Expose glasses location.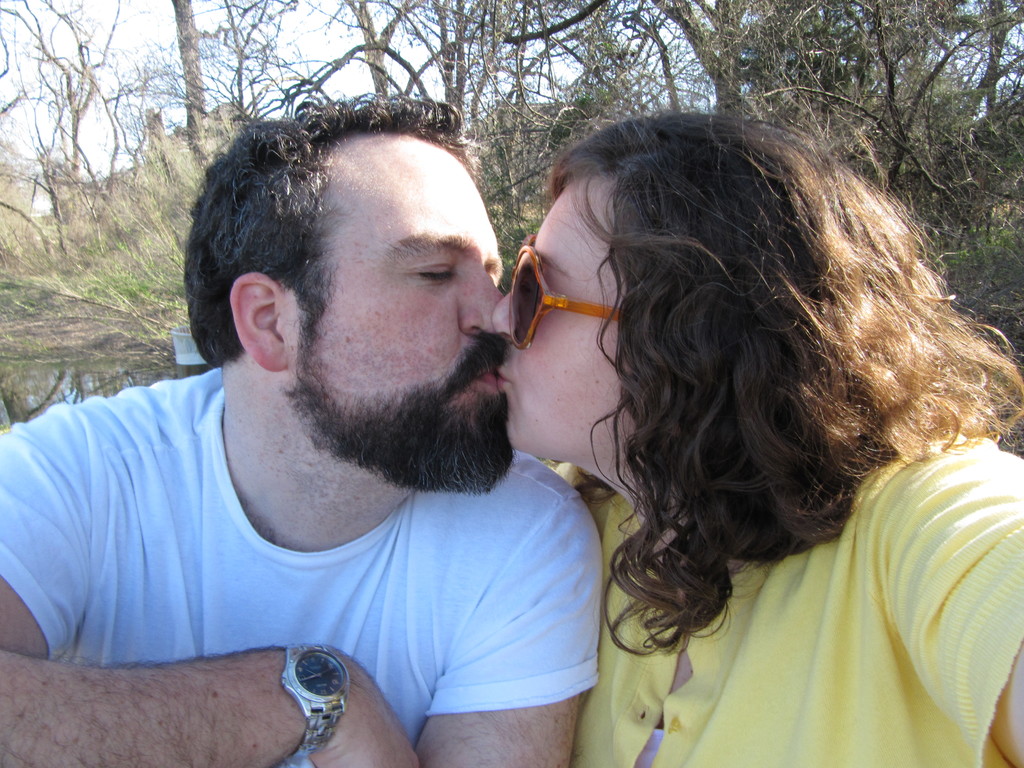
Exposed at Rect(511, 233, 640, 360).
